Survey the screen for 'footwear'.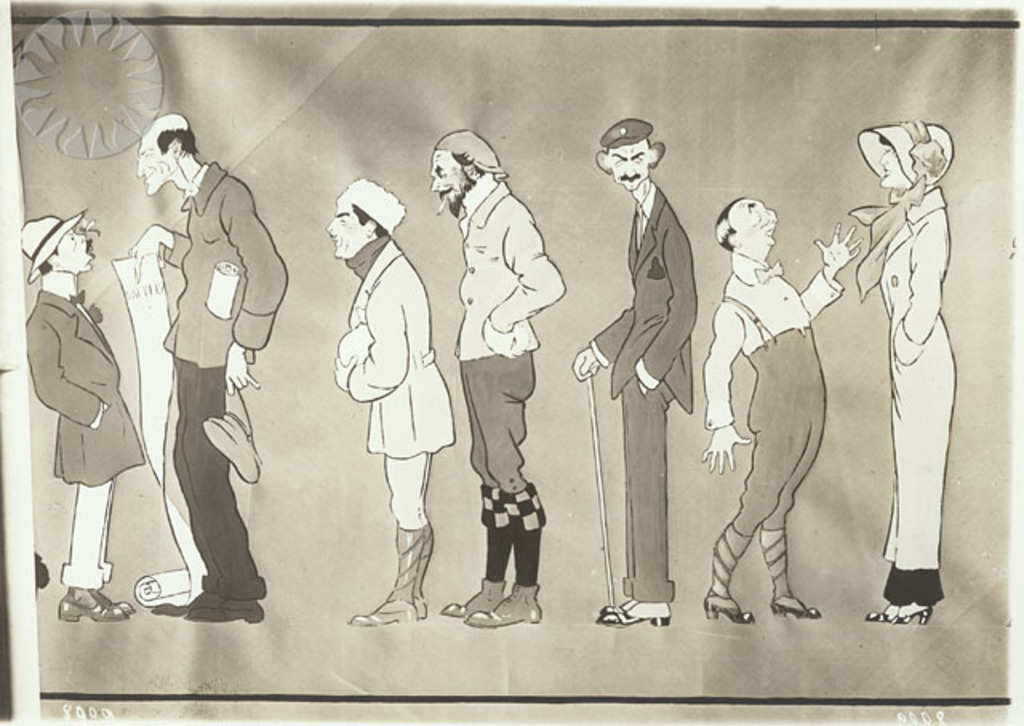
Survey found: bbox=[462, 585, 542, 628].
